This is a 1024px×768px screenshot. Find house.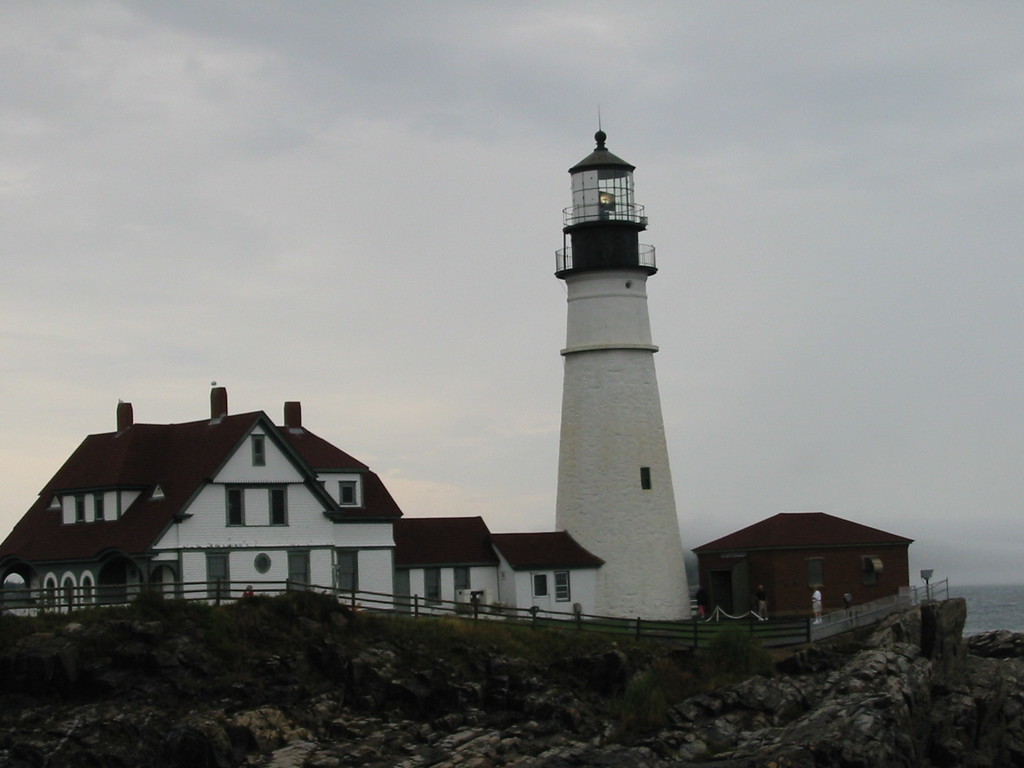
Bounding box: rect(691, 513, 915, 614).
